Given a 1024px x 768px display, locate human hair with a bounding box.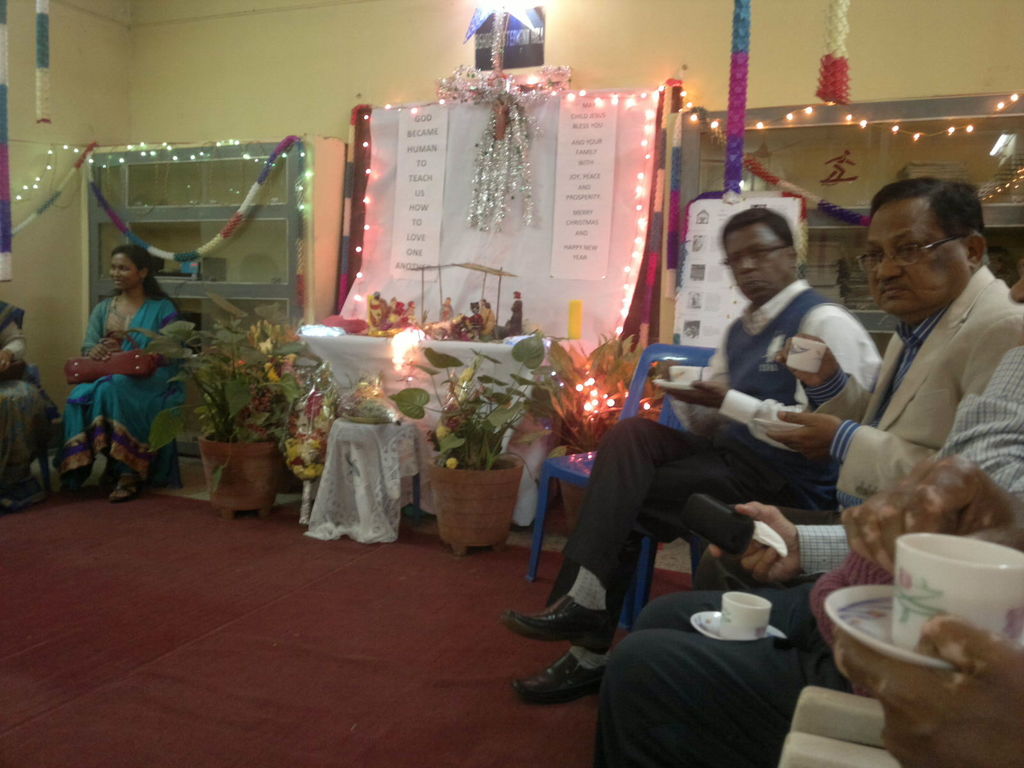
Located: <region>113, 241, 173, 304</region>.
